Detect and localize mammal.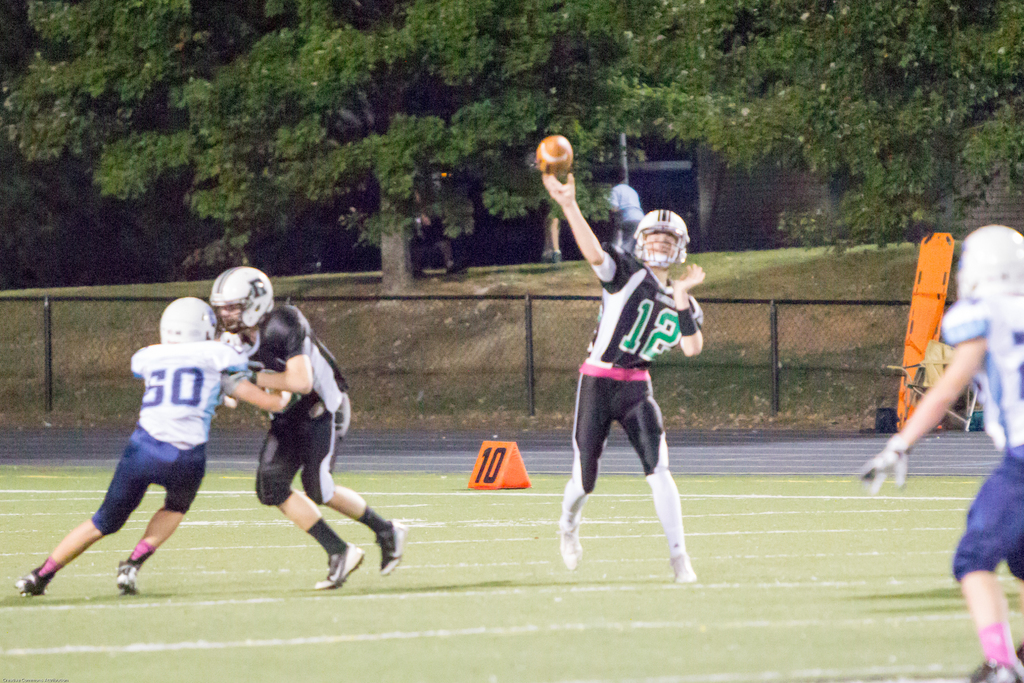
Localized at locate(18, 291, 290, 598).
